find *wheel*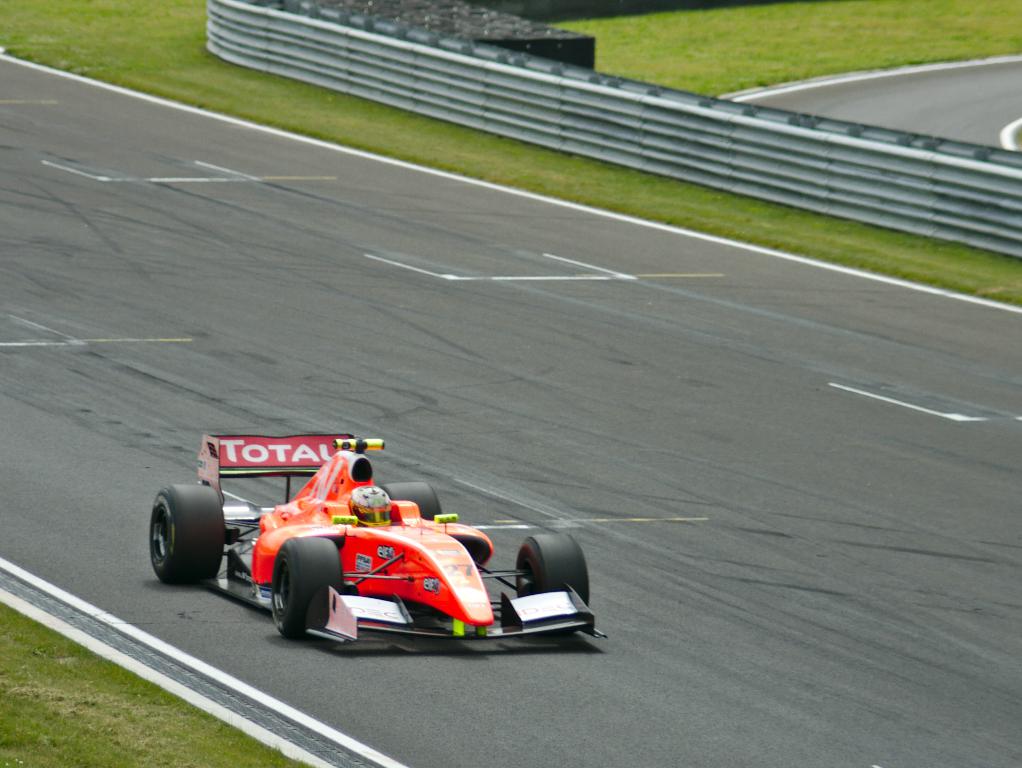
BBox(381, 479, 435, 516)
